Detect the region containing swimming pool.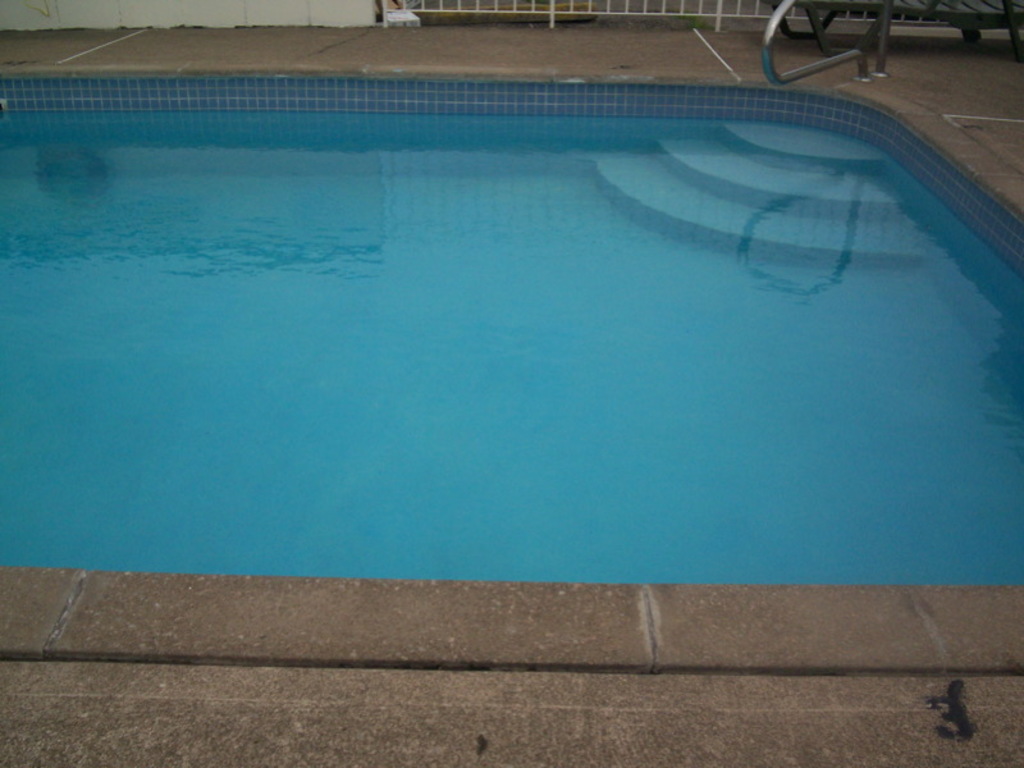
l=1, t=28, r=1023, b=572.
